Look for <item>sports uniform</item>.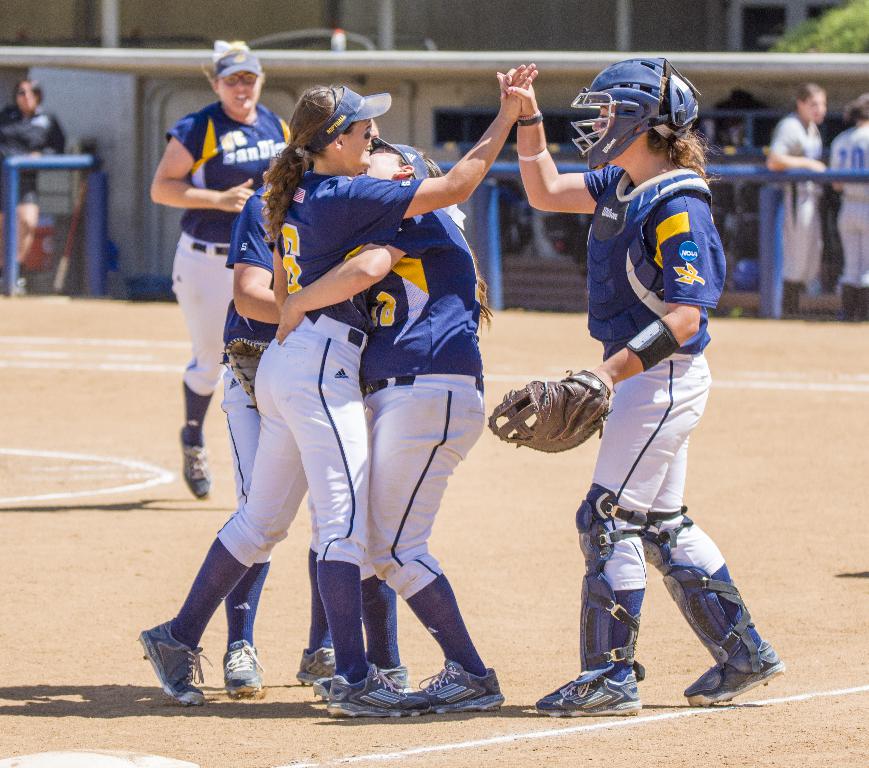
Found: (x1=573, y1=158, x2=751, y2=677).
